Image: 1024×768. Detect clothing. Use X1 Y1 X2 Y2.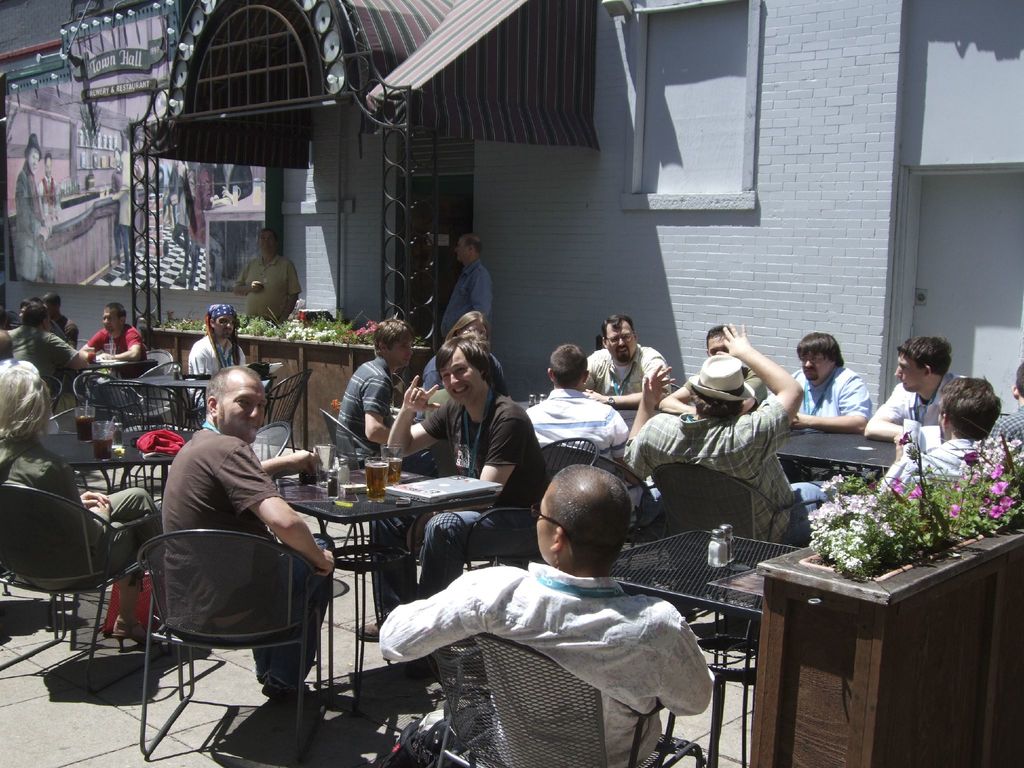
378 580 728 767.
